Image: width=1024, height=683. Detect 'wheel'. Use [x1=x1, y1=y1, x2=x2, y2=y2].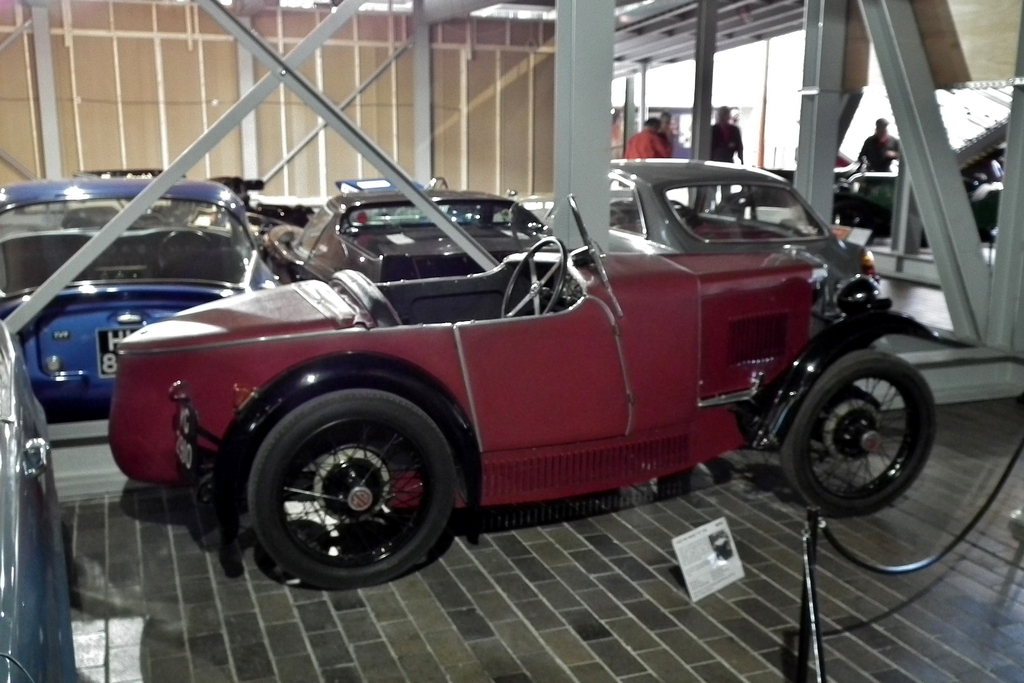
[x1=502, y1=237, x2=567, y2=318].
